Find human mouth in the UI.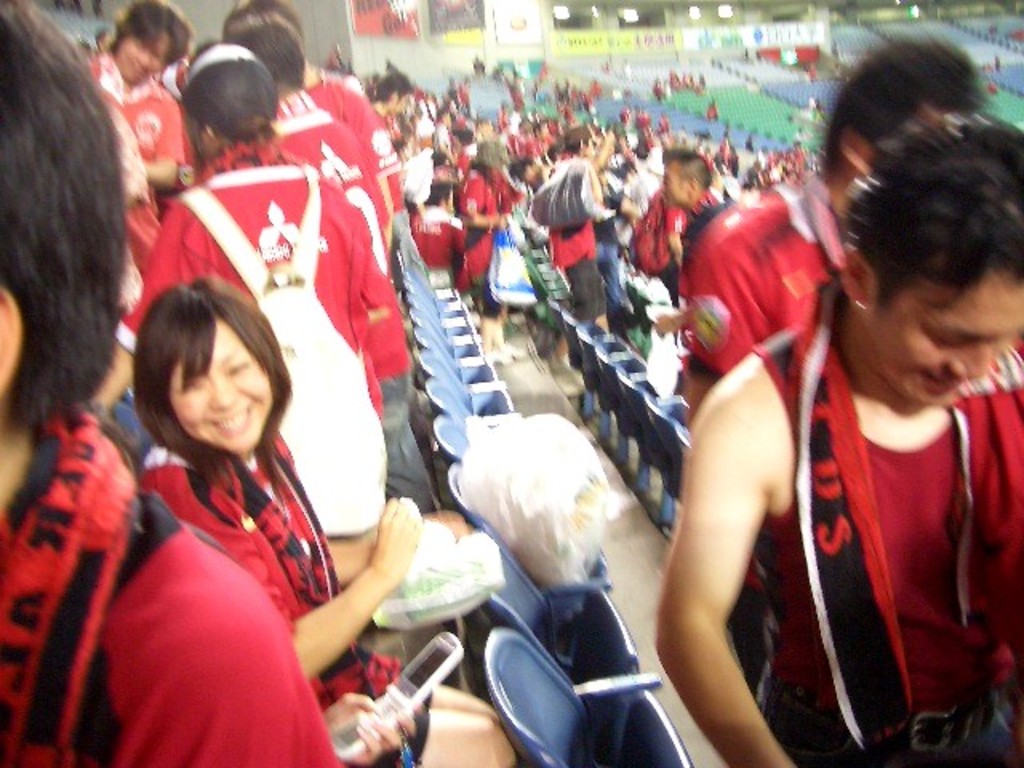
UI element at rect(211, 408, 250, 438).
